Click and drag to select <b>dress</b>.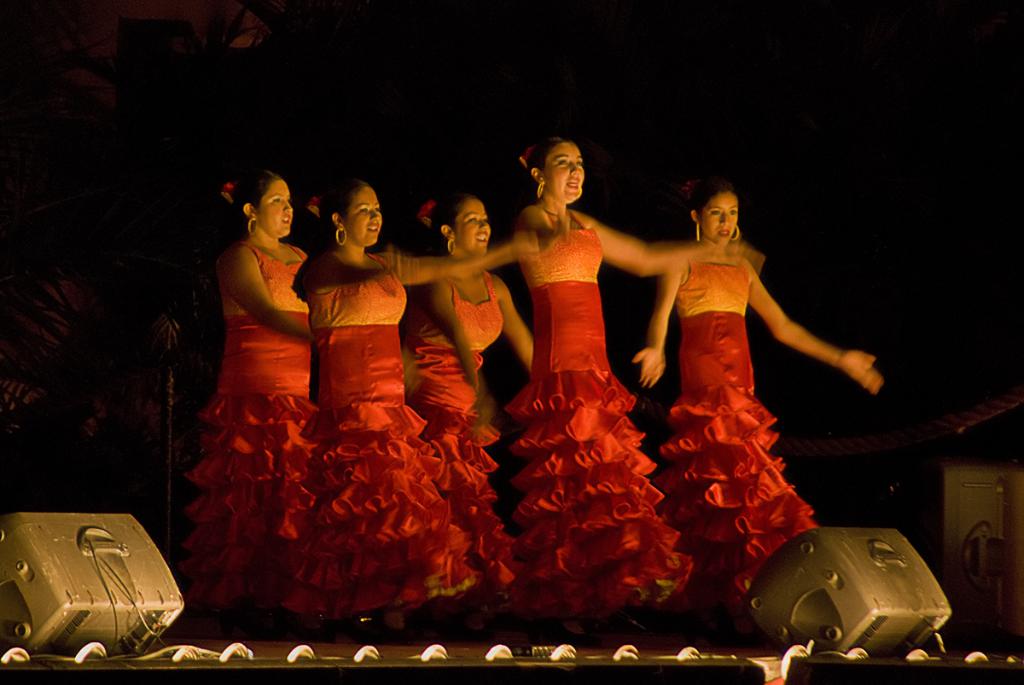
Selection: (left=401, top=274, right=504, bottom=601).
